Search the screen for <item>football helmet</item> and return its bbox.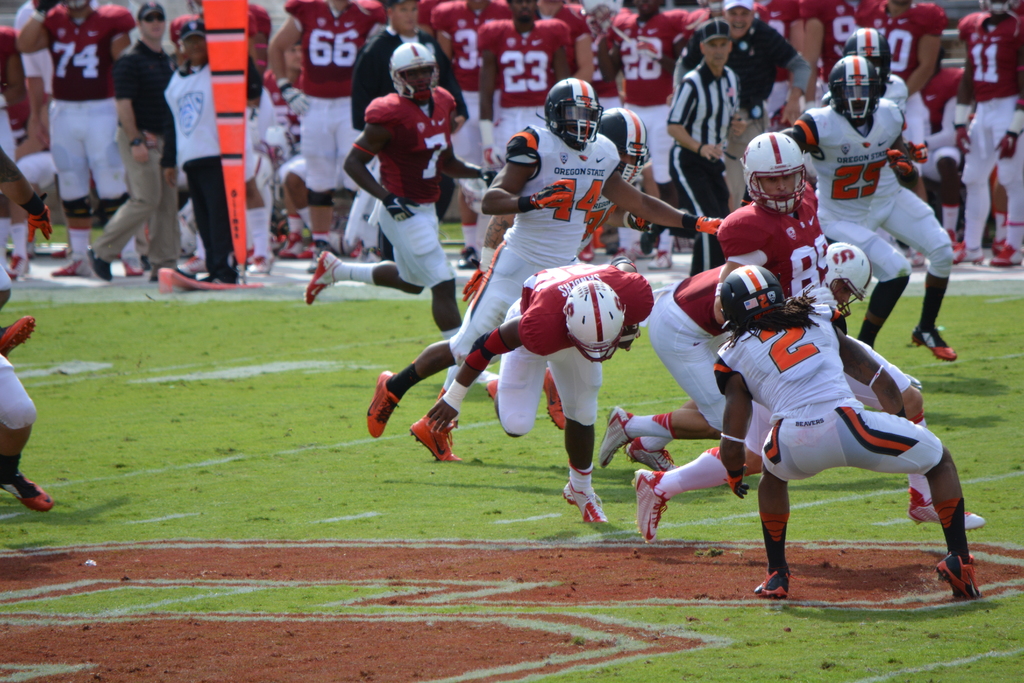
Found: region(542, 75, 602, 148).
